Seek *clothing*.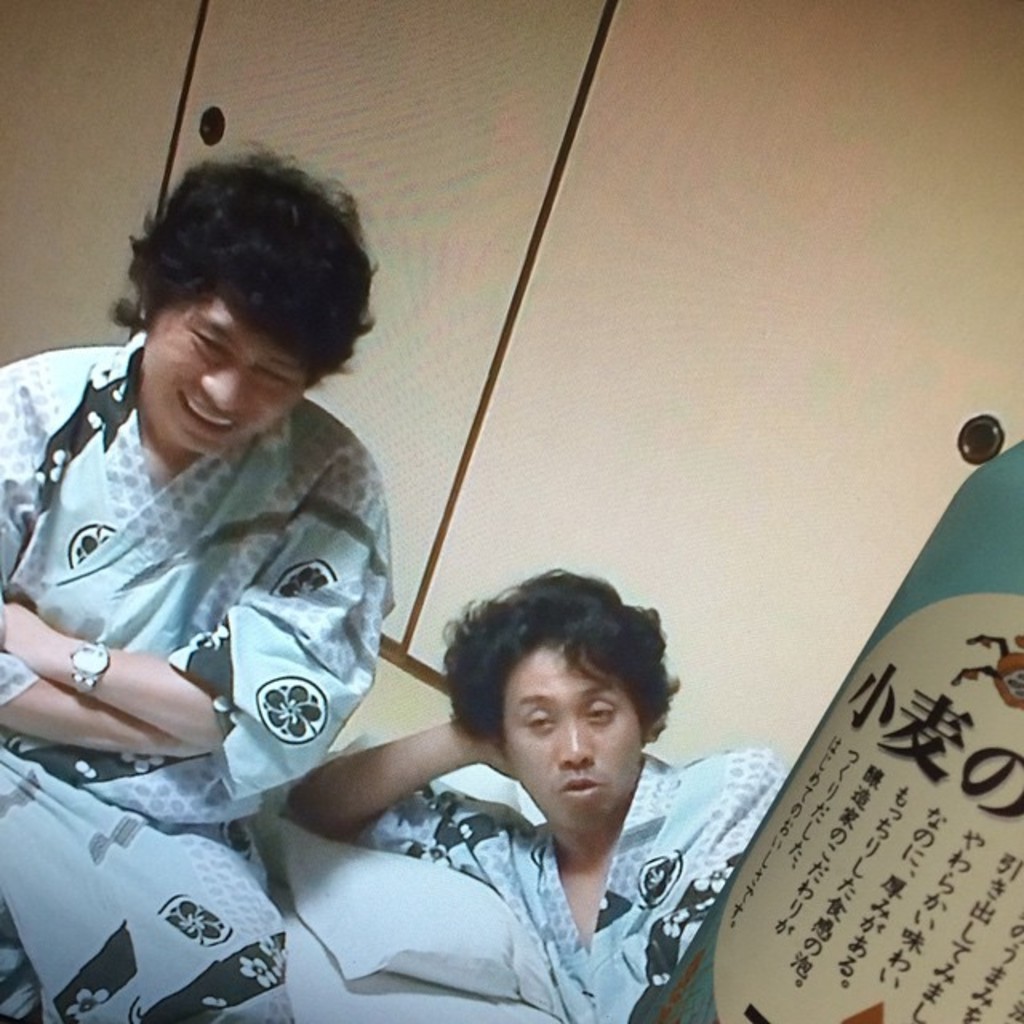
<region>0, 792, 306, 1013</region>.
